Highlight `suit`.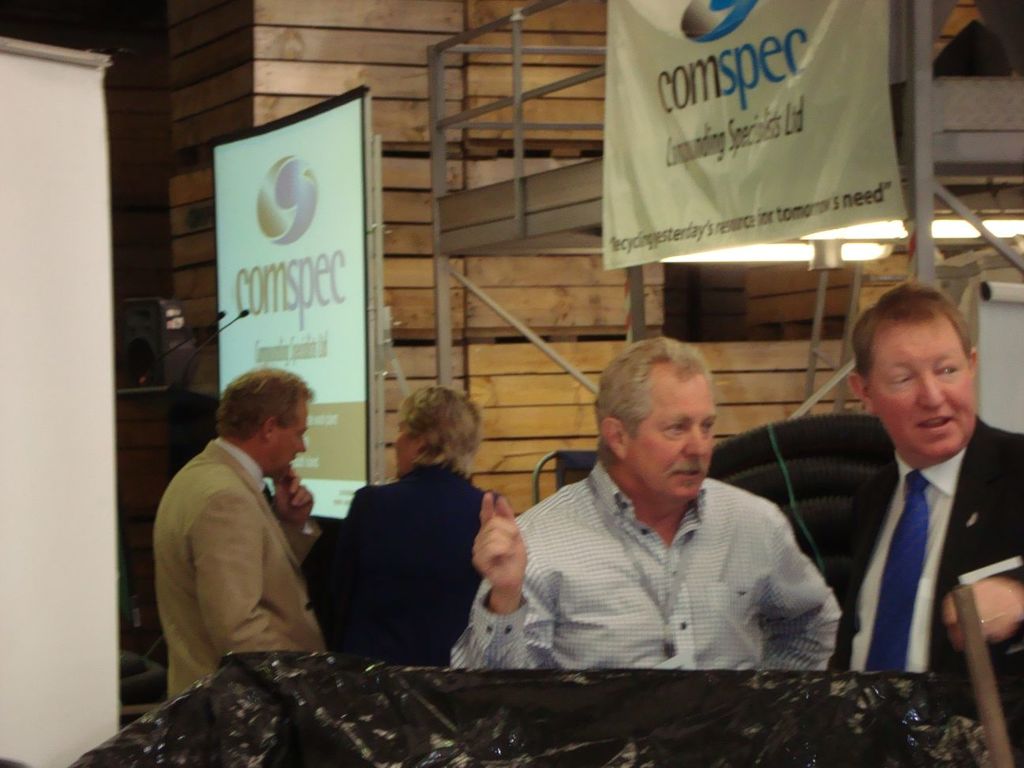
Highlighted region: crop(145, 399, 346, 683).
